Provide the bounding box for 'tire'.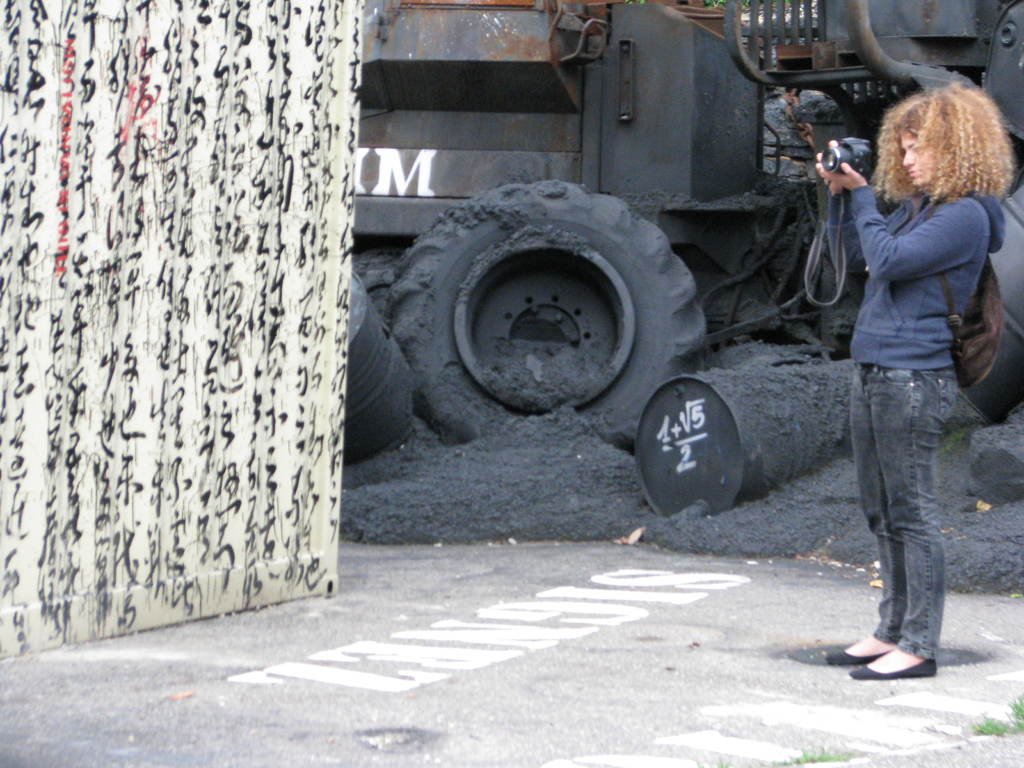
Rect(339, 273, 417, 470).
